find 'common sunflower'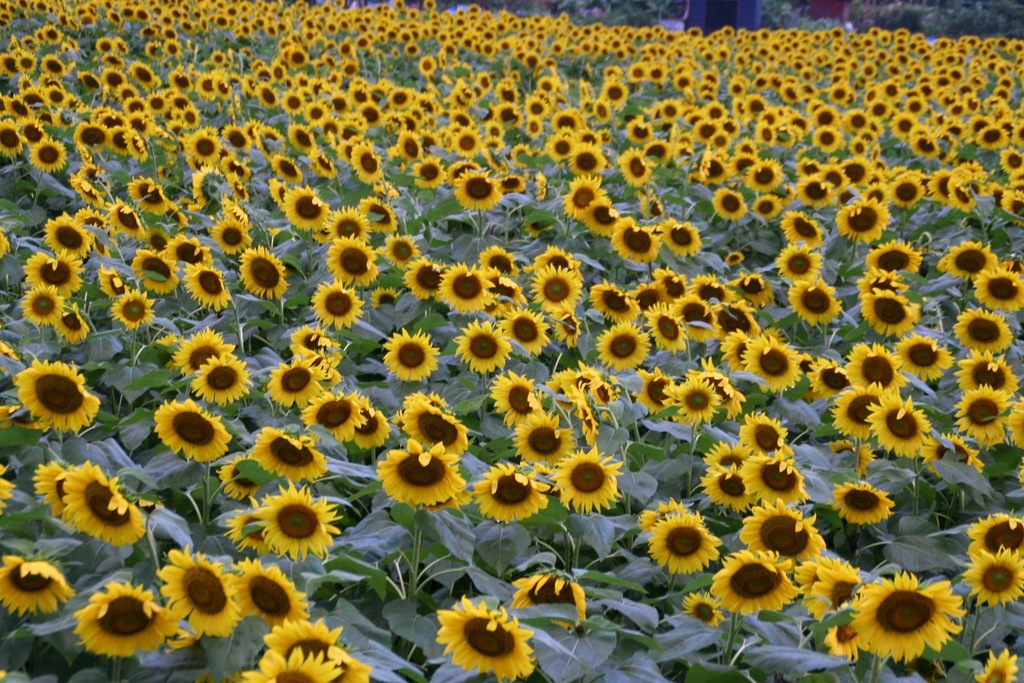
select_region(152, 550, 233, 639)
